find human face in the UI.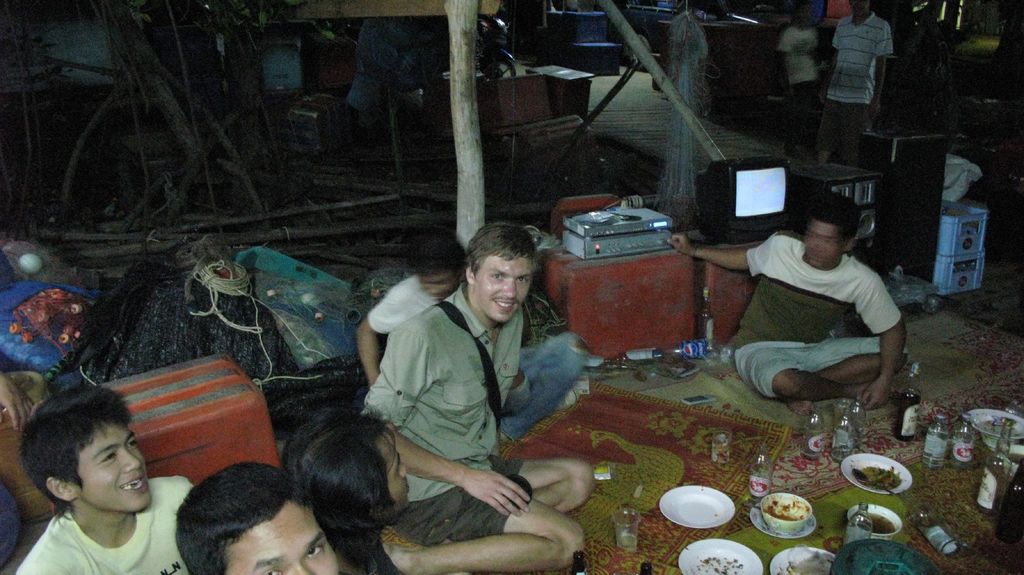
UI element at bbox=(225, 497, 335, 574).
